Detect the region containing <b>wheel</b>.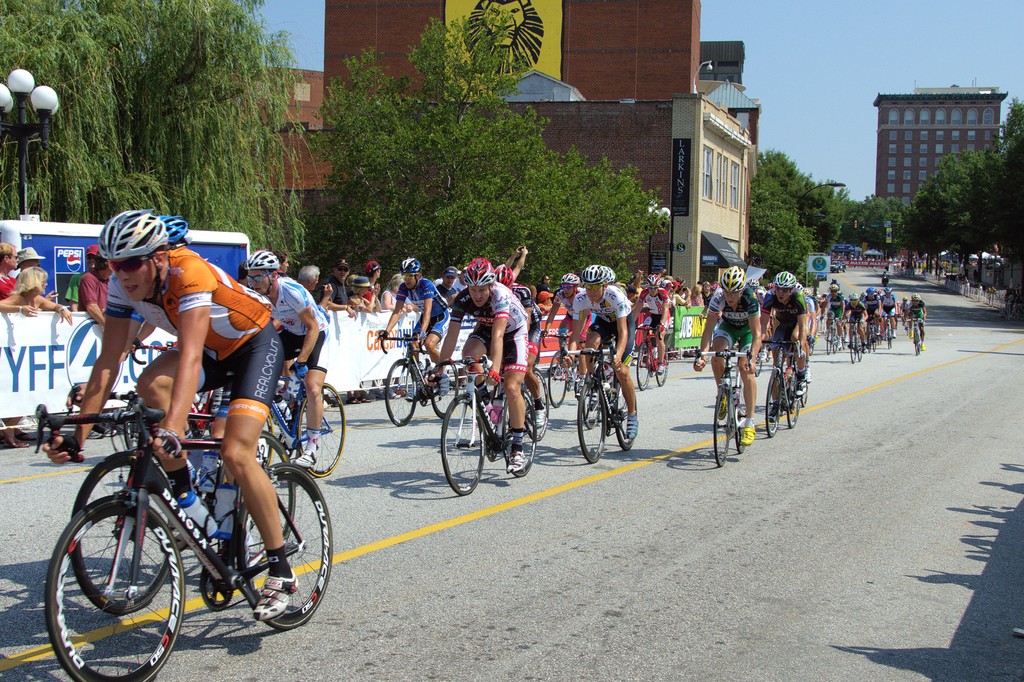
Rect(431, 362, 459, 420).
